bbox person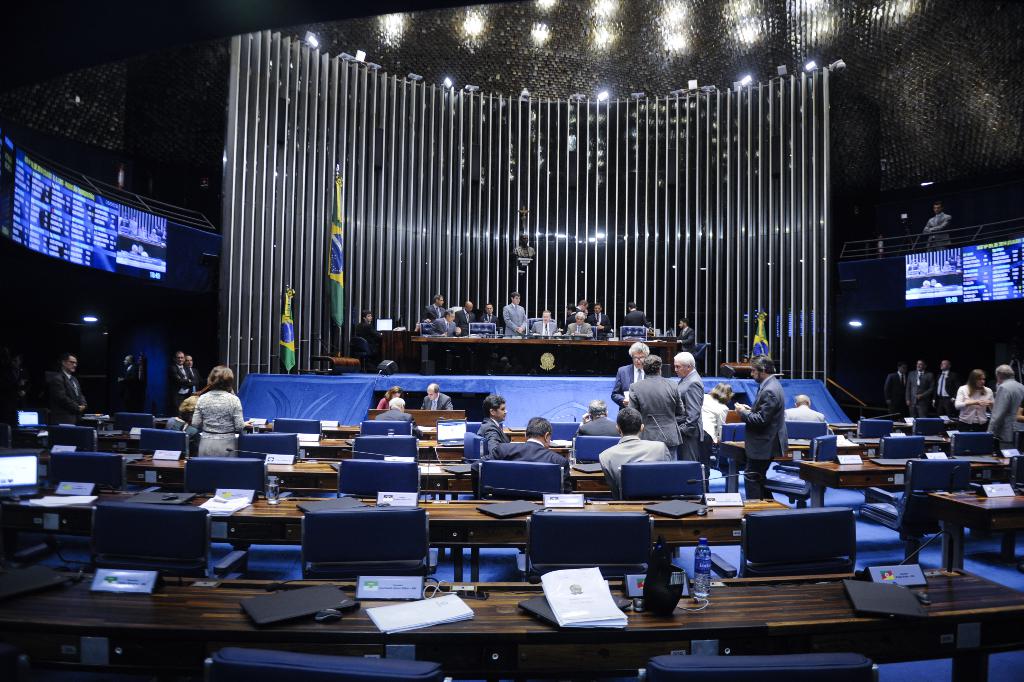
x1=599, y1=410, x2=675, y2=499
